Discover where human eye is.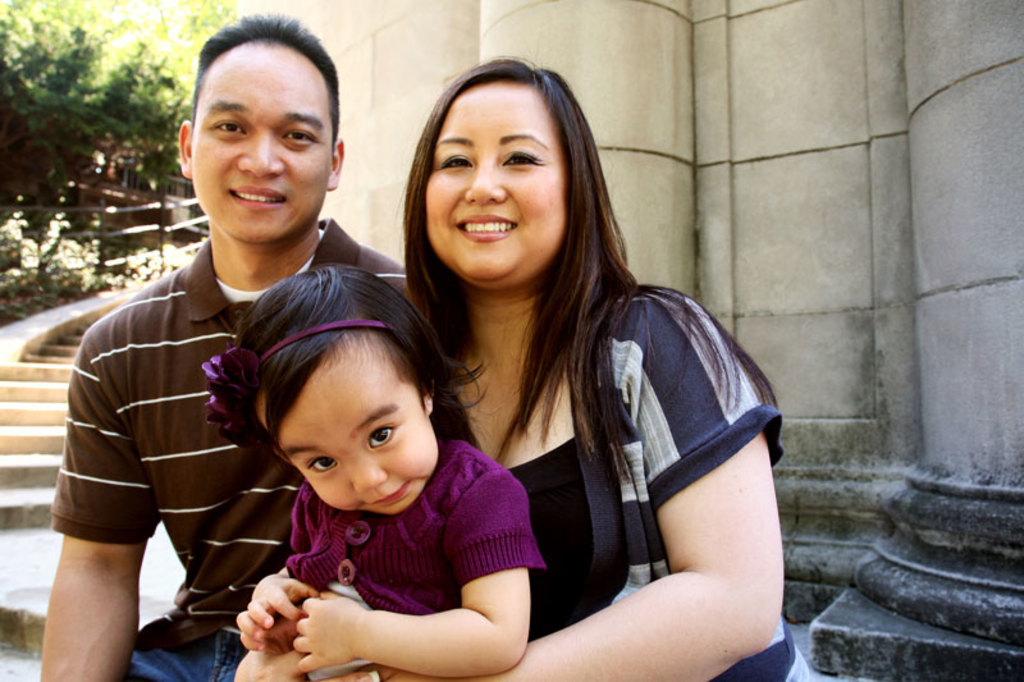
Discovered at 207,119,246,136.
